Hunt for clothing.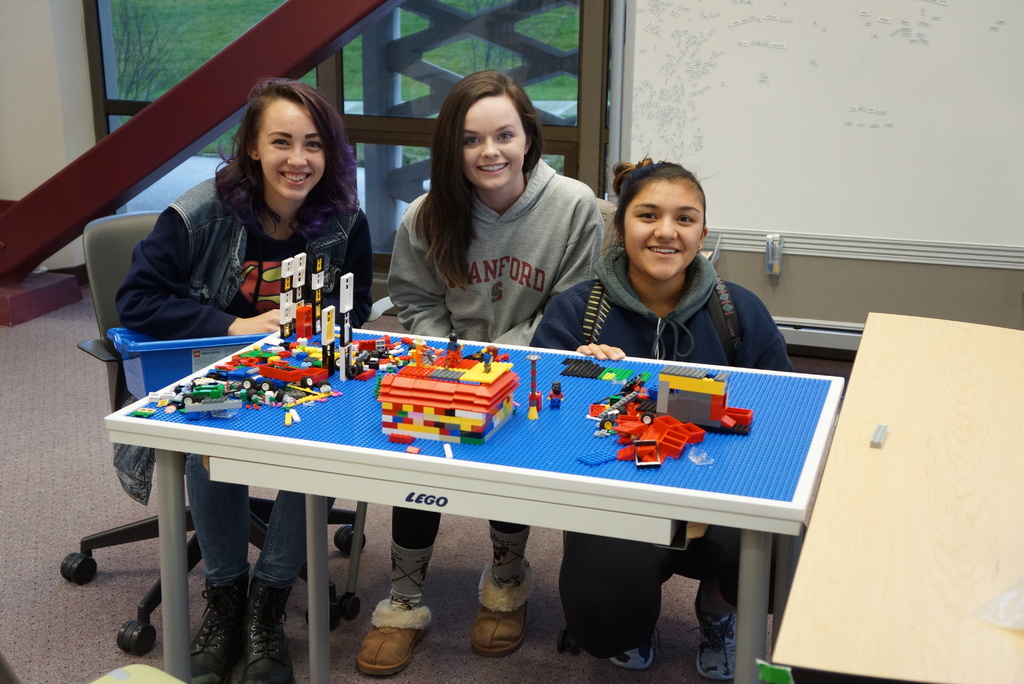
Hunted down at (left=402, top=175, right=609, bottom=558).
